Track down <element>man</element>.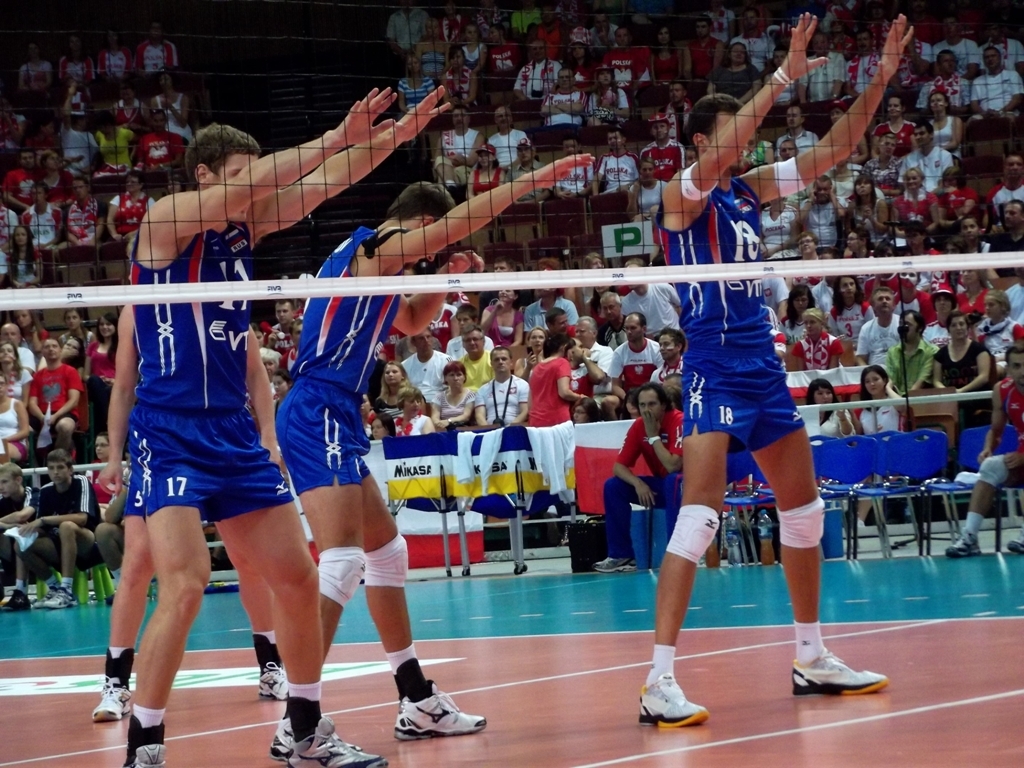
Tracked to Rect(590, 380, 692, 573).
